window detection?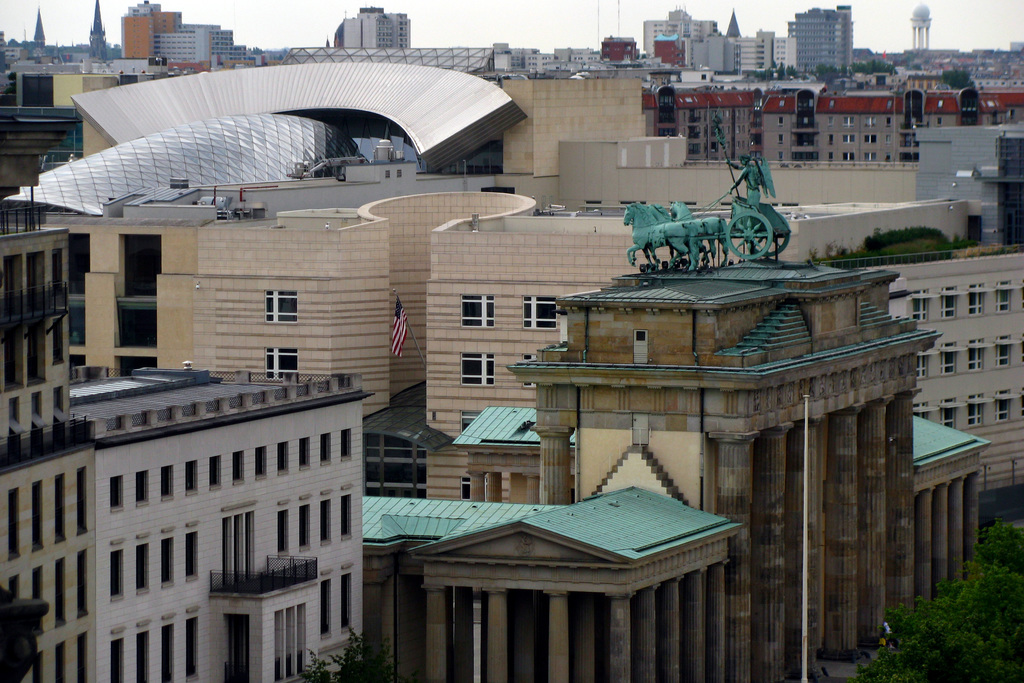
[10,575,19,601]
